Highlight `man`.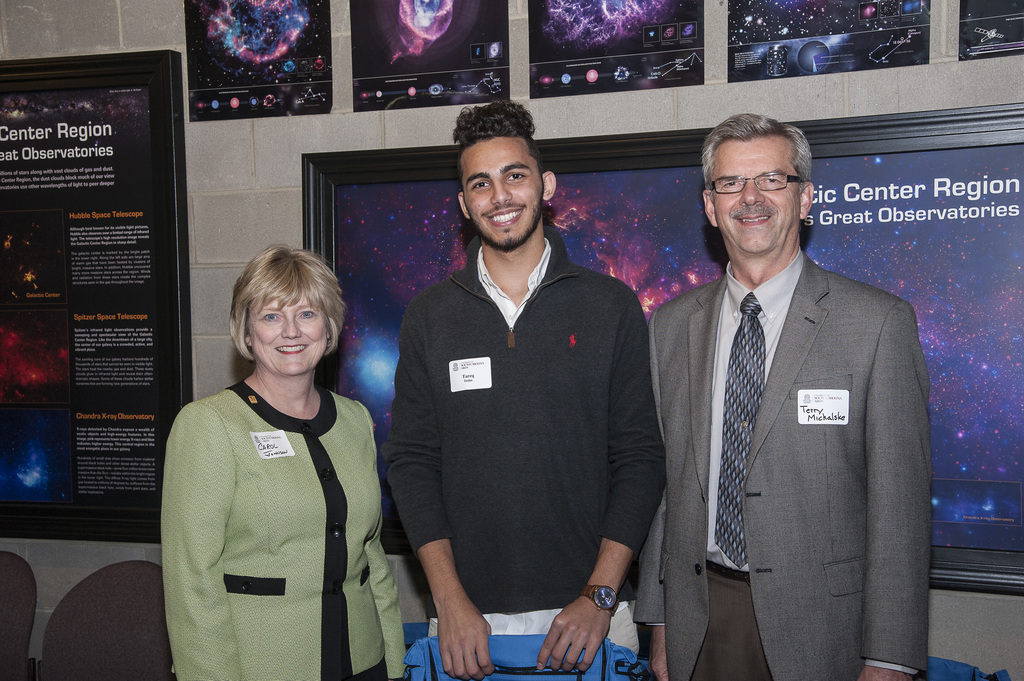
Highlighted region: {"x1": 374, "y1": 93, "x2": 664, "y2": 680}.
